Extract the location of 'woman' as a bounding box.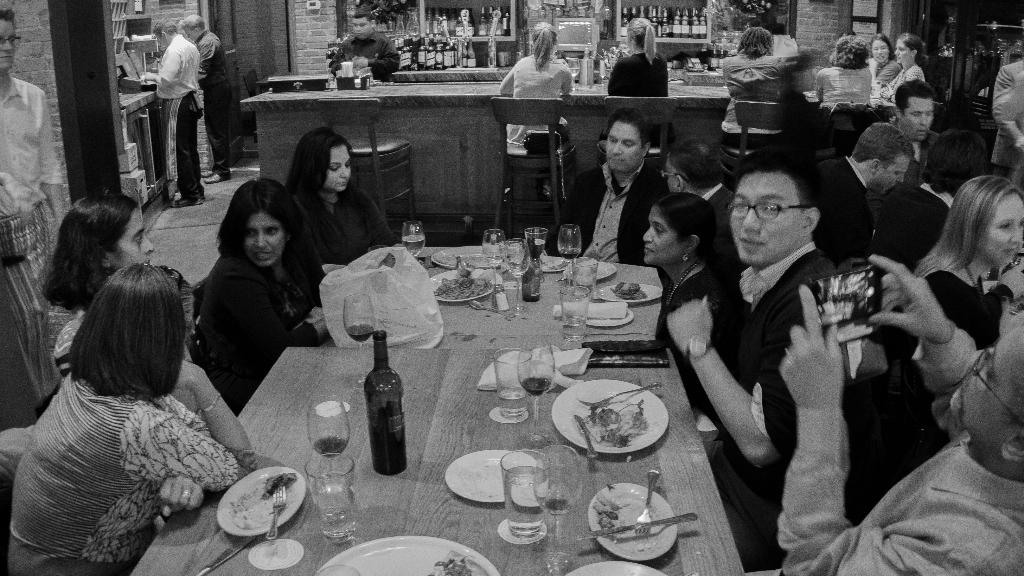
<bbox>2, 260, 257, 575</bbox>.
